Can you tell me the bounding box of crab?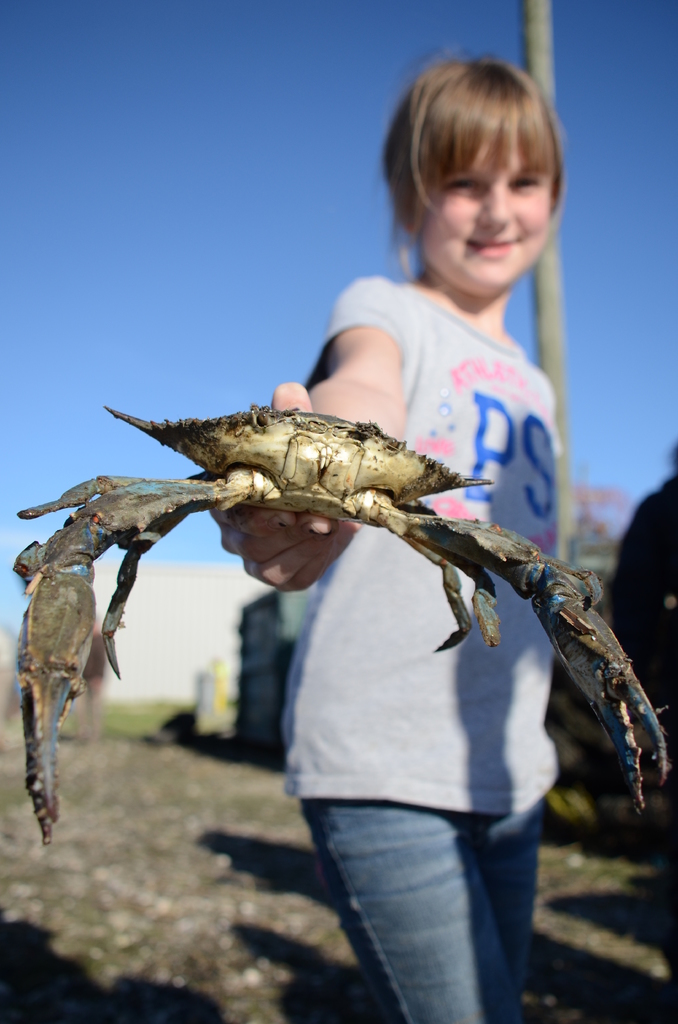
<bbox>17, 400, 669, 835</bbox>.
